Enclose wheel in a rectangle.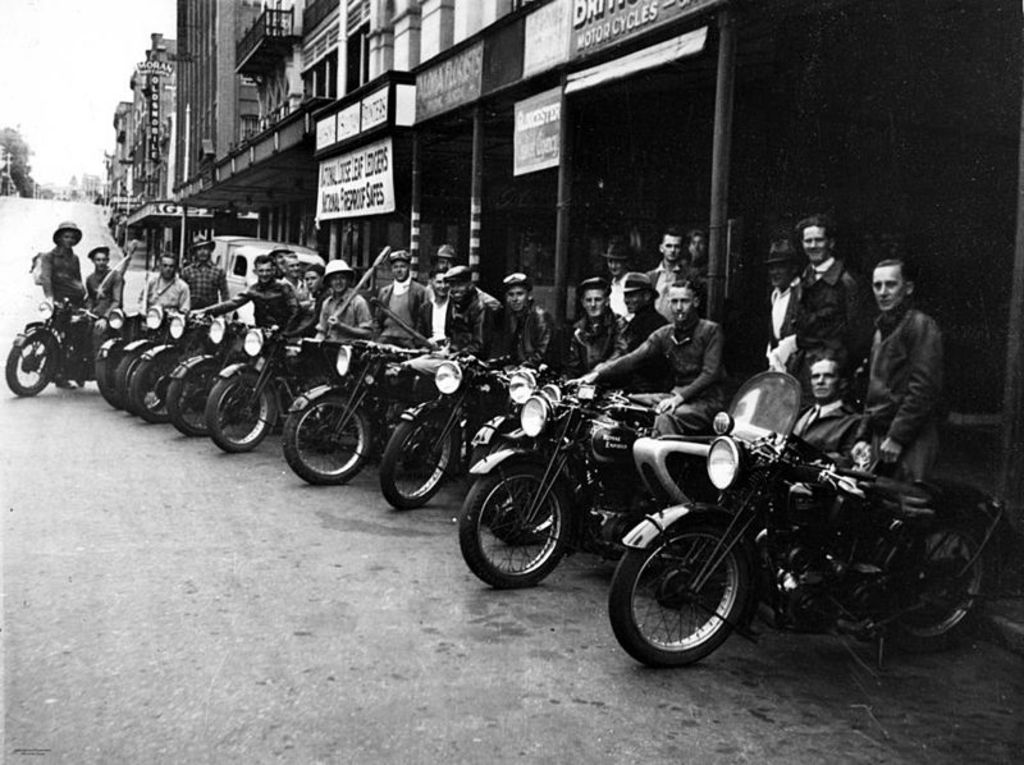
x1=137 y1=349 x2=179 y2=408.
